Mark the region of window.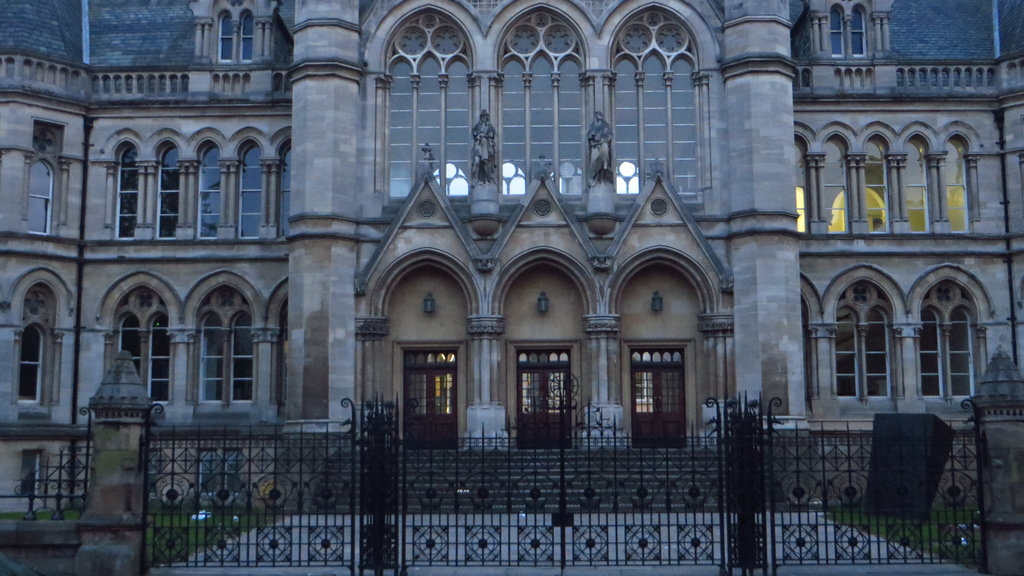
Region: (x1=917, y1=275, x2=984, y2=397).
